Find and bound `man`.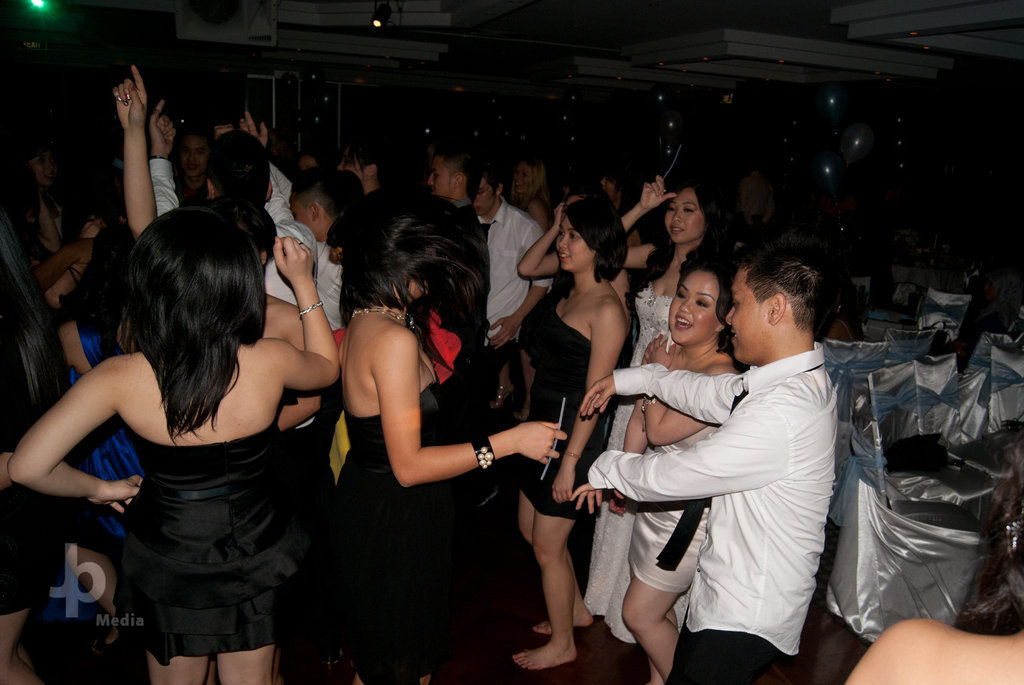
Bound: 731, 171, 805, 258.
